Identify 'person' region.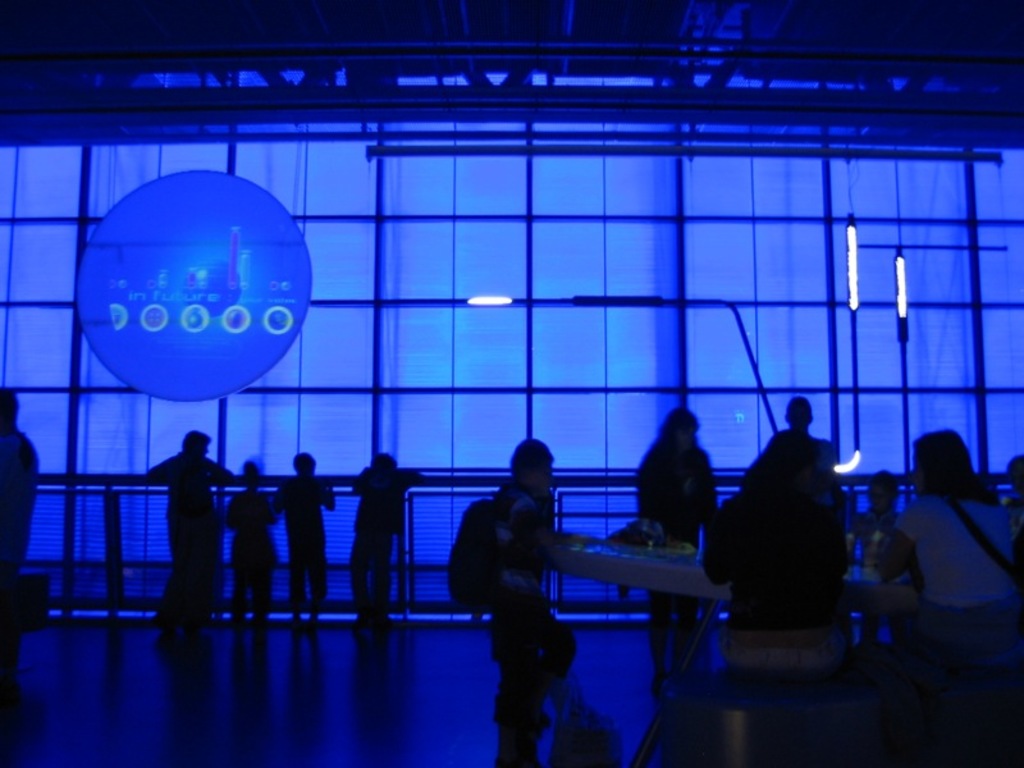
Region: select_region(689, 419, 846, 765).
